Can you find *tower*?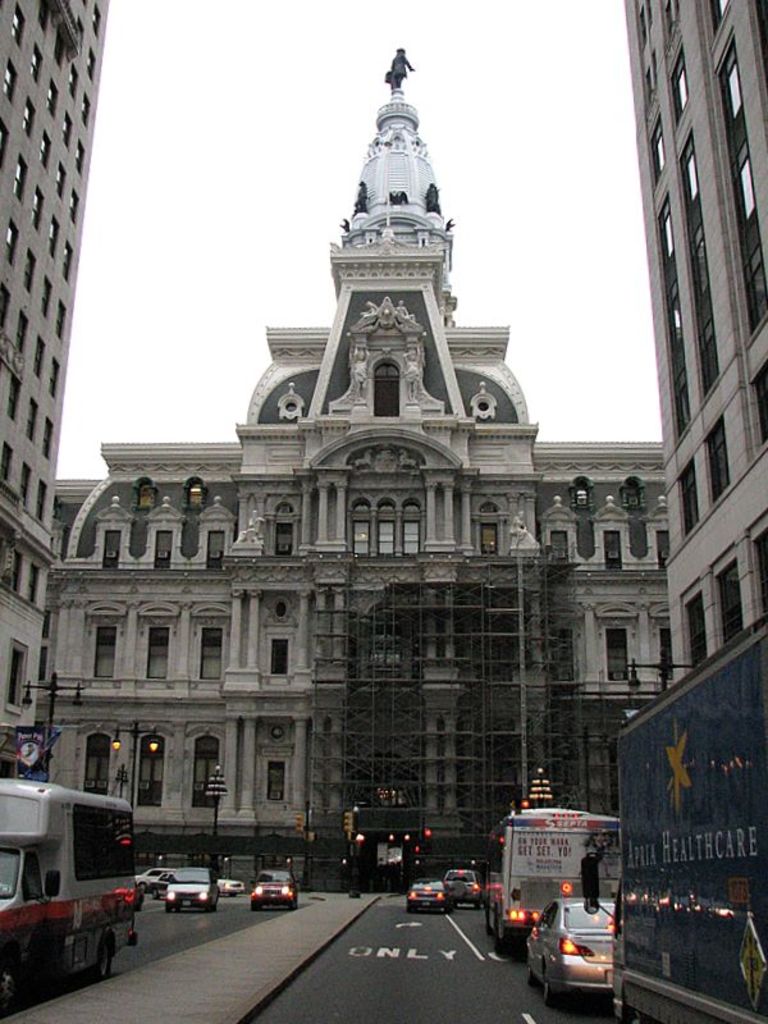
Yes, bounding box: (620, 0, 767, 692).
